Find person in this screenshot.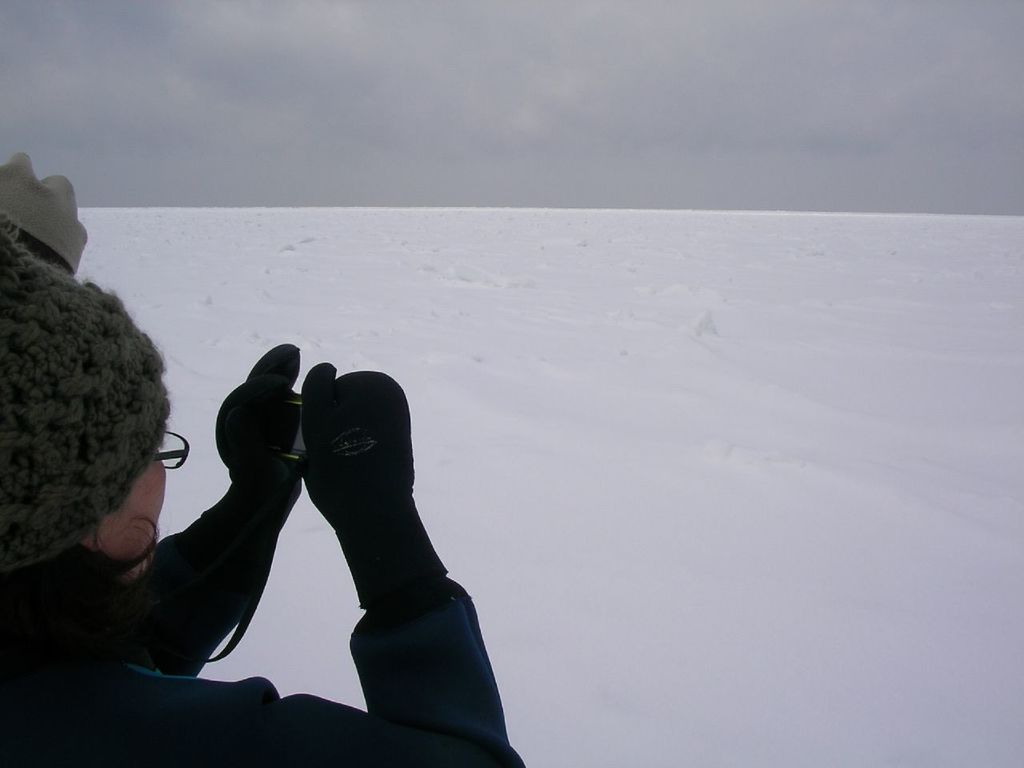
The bounding box for person is (left=0, top=150, right=87, bottom=276).
